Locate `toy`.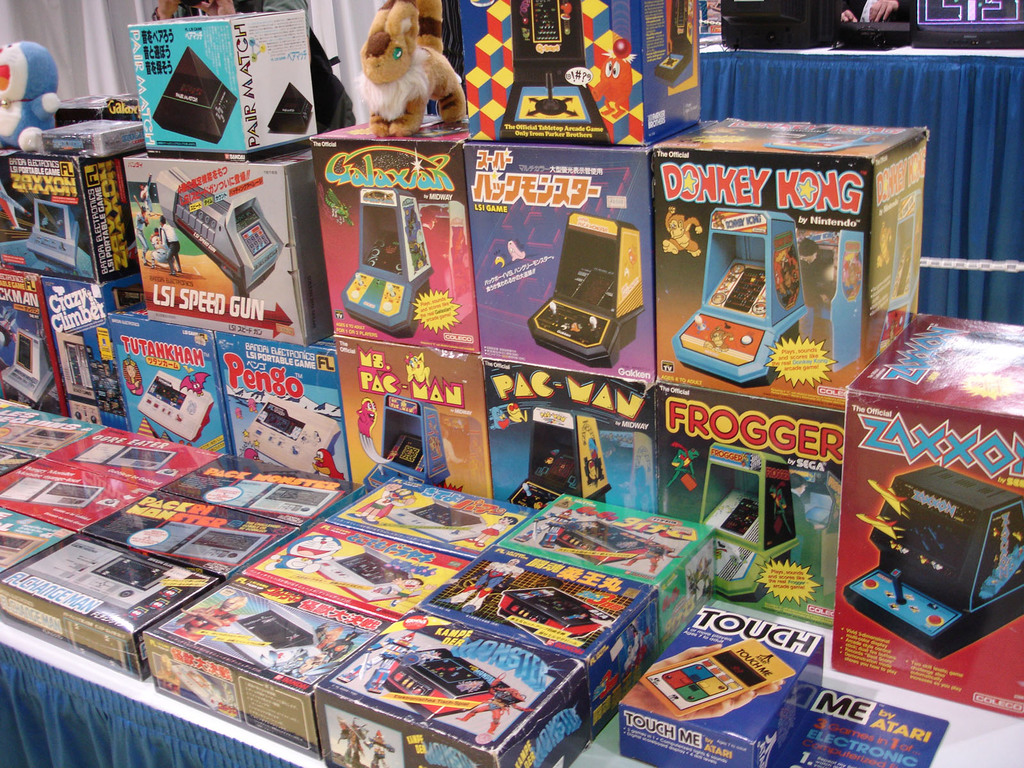
Bounding box: left=0, top=40, right=60, bottom=152.
